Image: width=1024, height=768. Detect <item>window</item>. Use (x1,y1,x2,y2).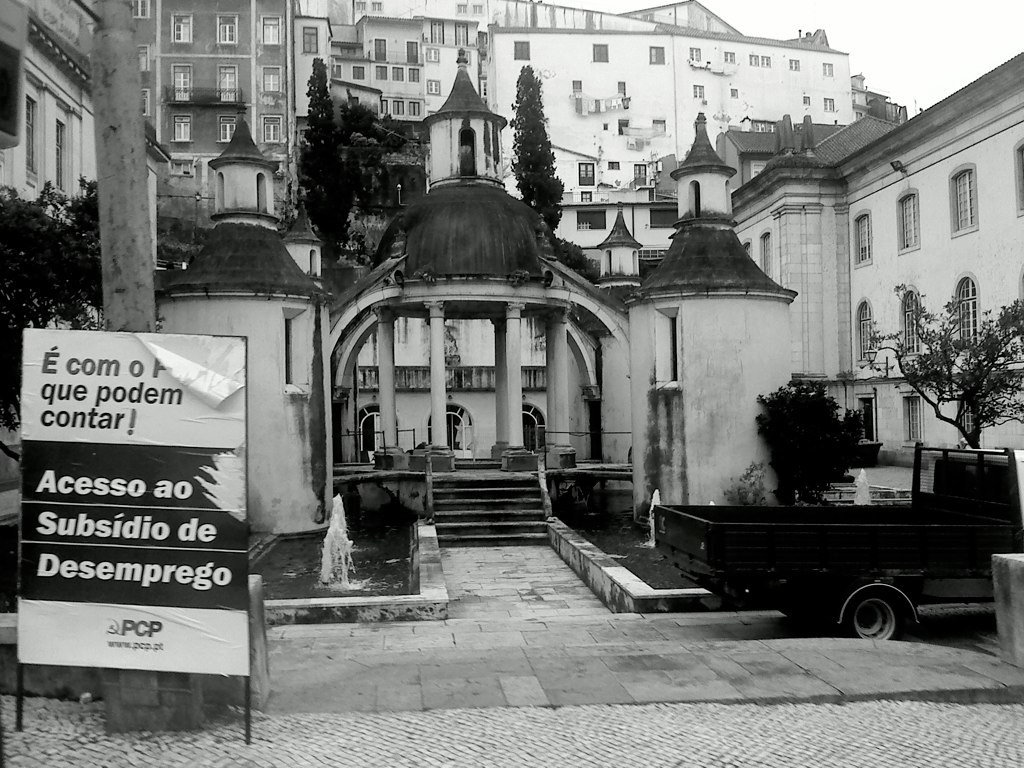
(632,158,647,186).
